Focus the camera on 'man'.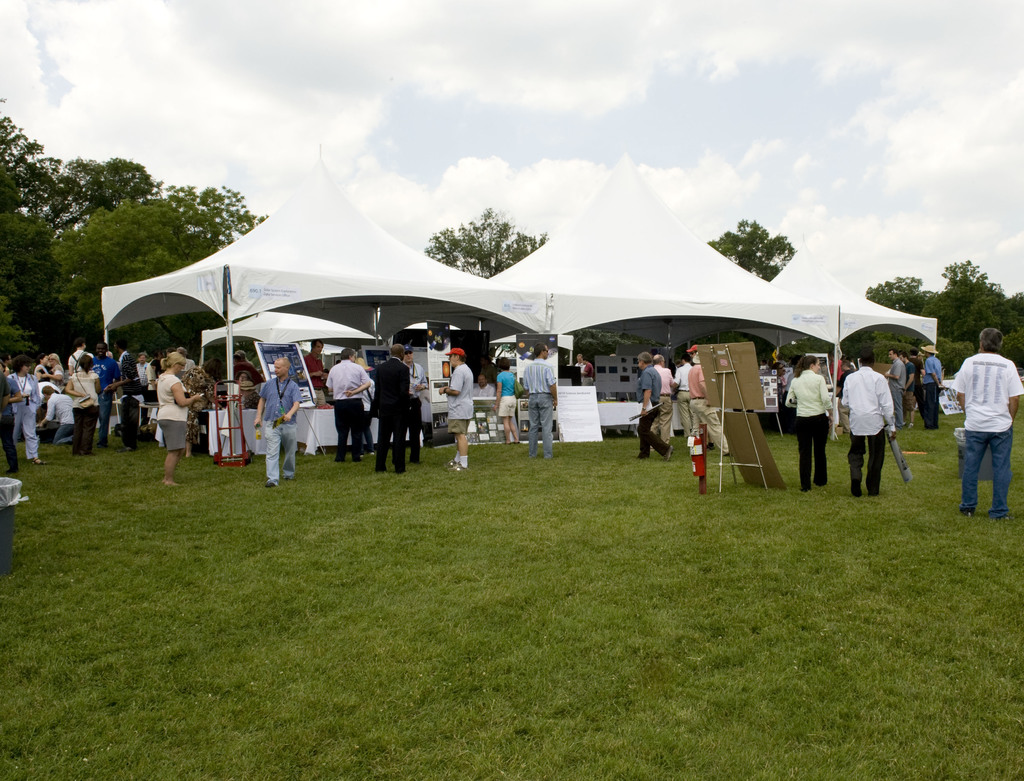
Focus region: left=326, top=351, right=368, bottom=459.
